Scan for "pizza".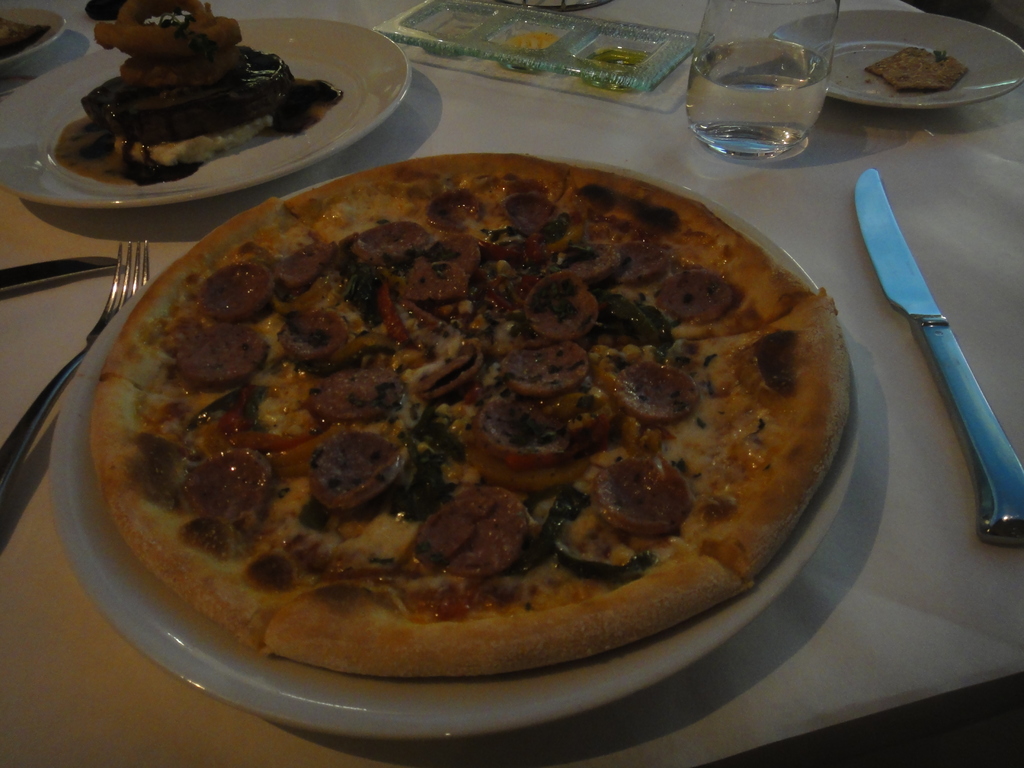
Scan result: region(104, 121, 865, 678).
